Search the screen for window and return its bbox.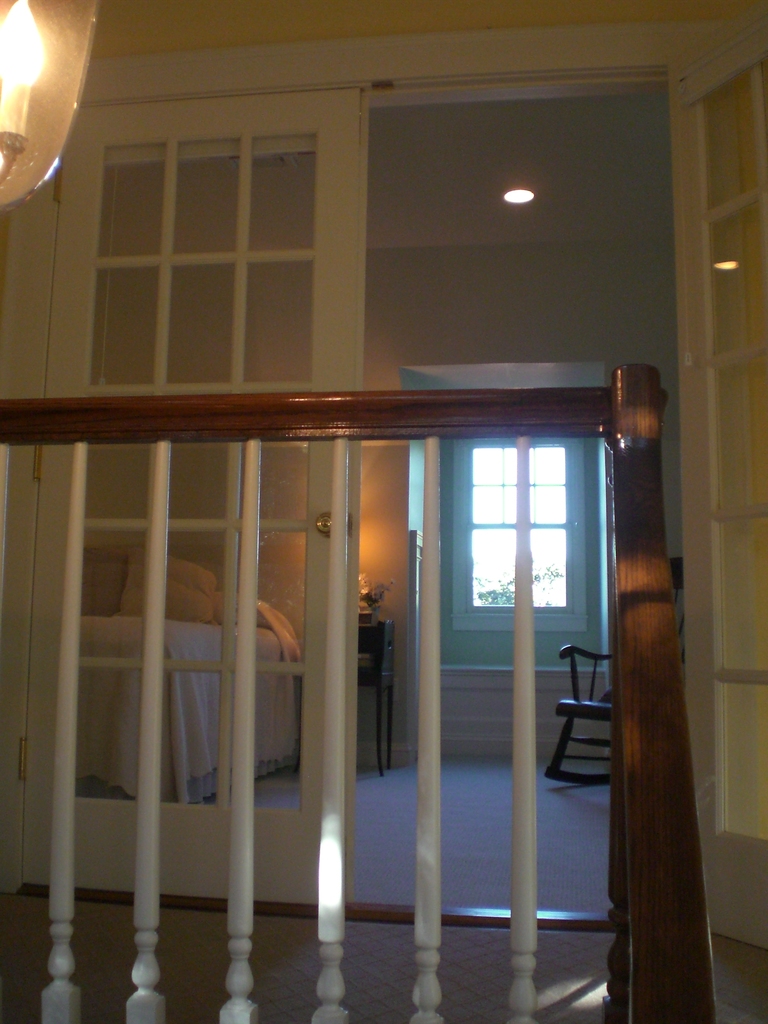
Found: [x1=451, y1=389, x2=609, y2=664].
